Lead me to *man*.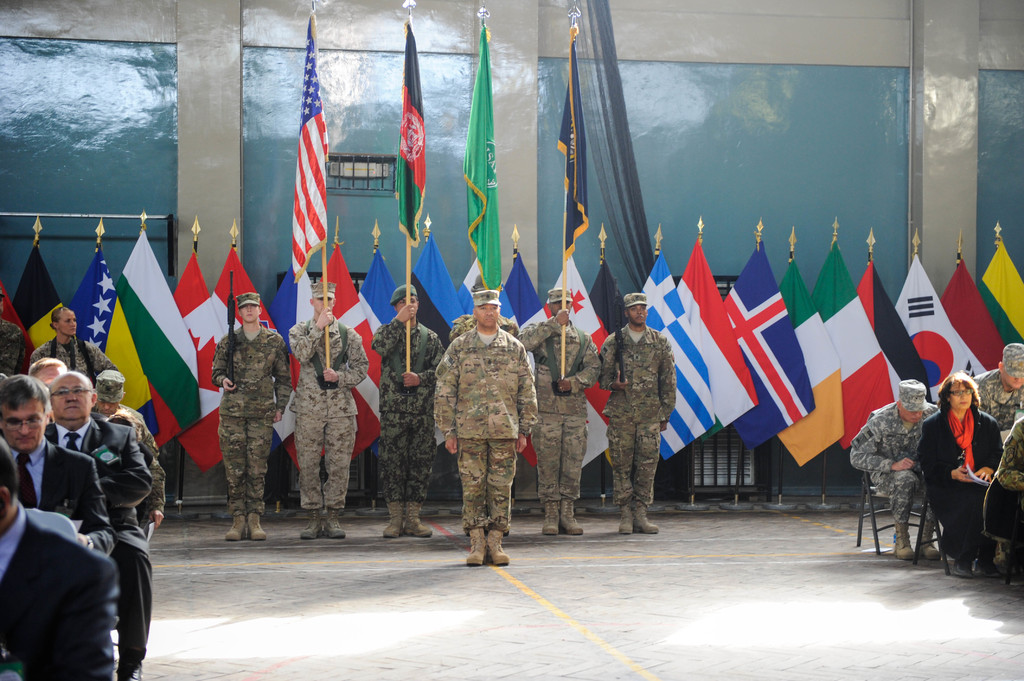
Lead to (x1=371, y1=284, x2=450, y2=538).
